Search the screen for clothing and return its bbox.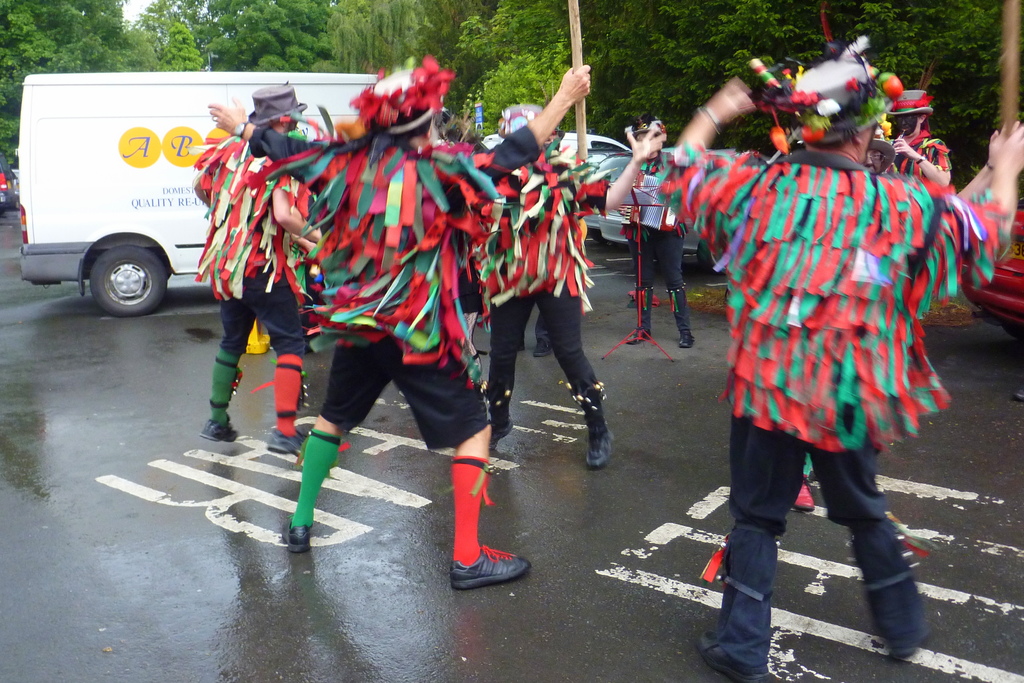
Found: 628:163:688:327.
